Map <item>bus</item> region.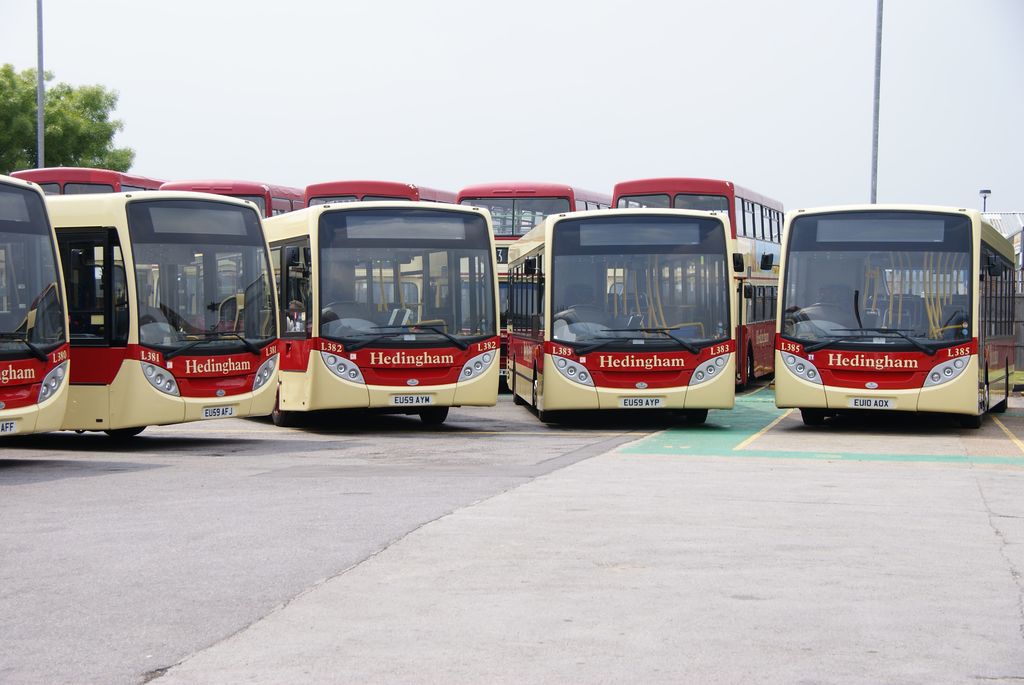
Mapped to x1=0 y1=174 x2=73 y2=441.
